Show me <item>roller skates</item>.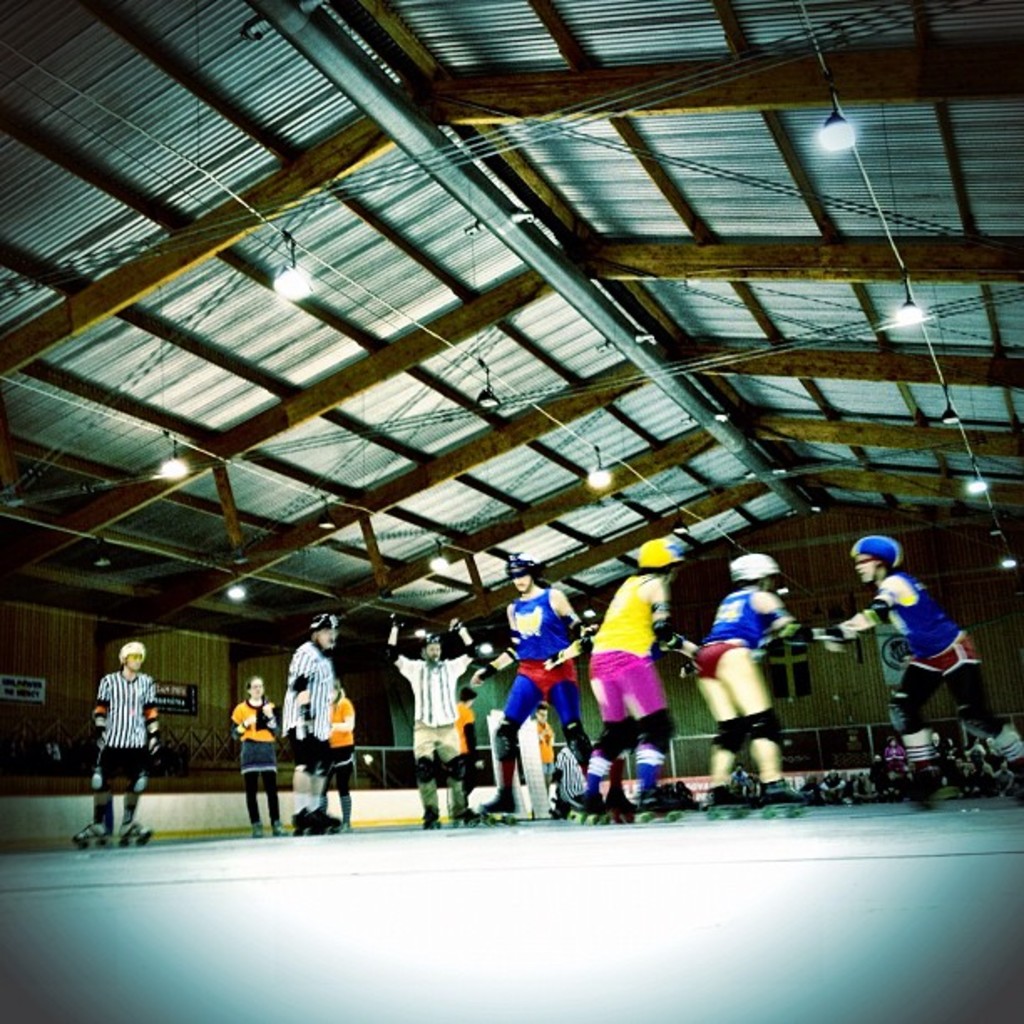
<item>roller skates</item> is here: (119,820,157,845).
